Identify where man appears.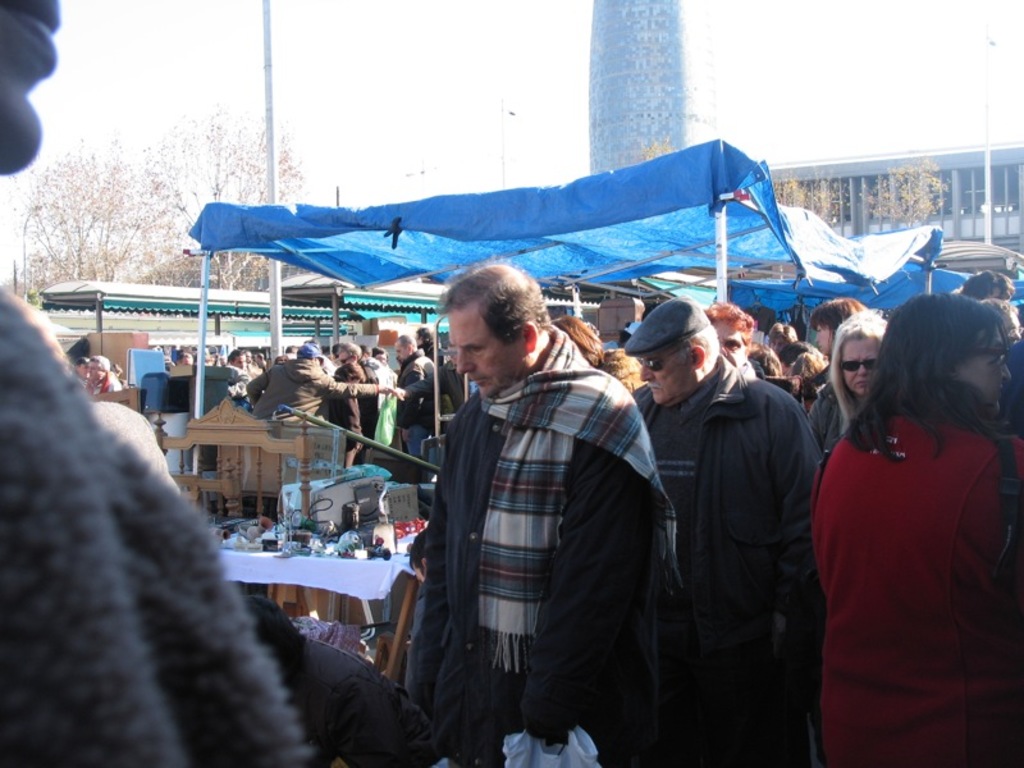
Appears at crop(0, 0, 315, 767).
